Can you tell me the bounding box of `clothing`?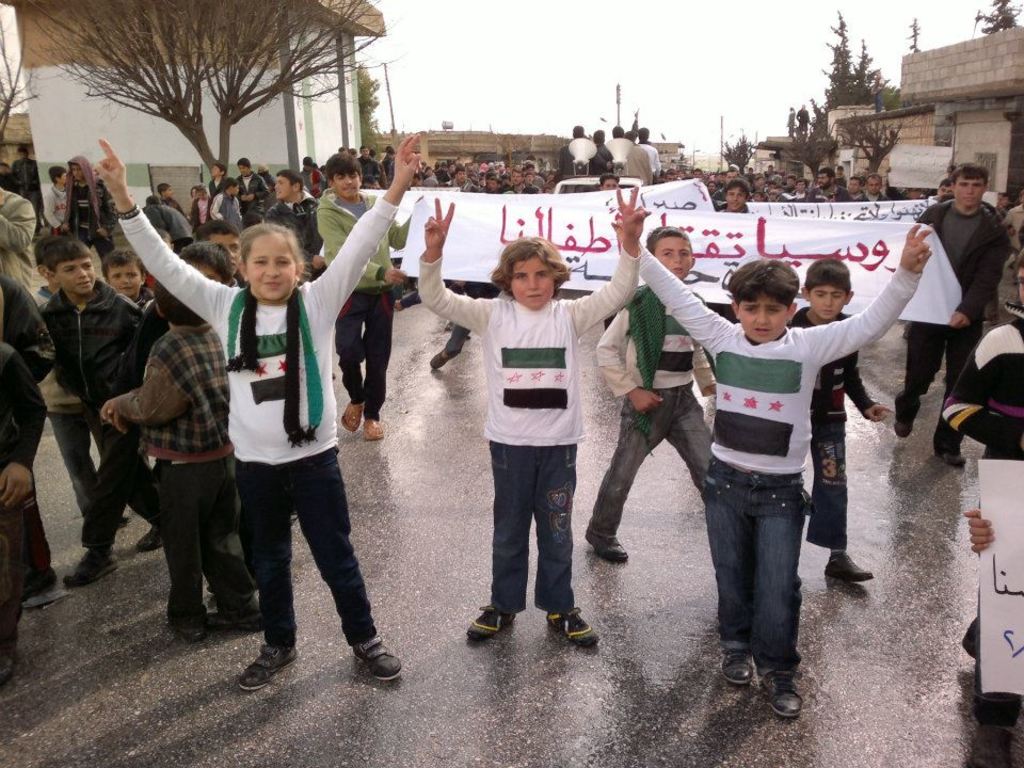
{"x1": 633, "y1": 238, "x2": 919, "y2": 676}.
